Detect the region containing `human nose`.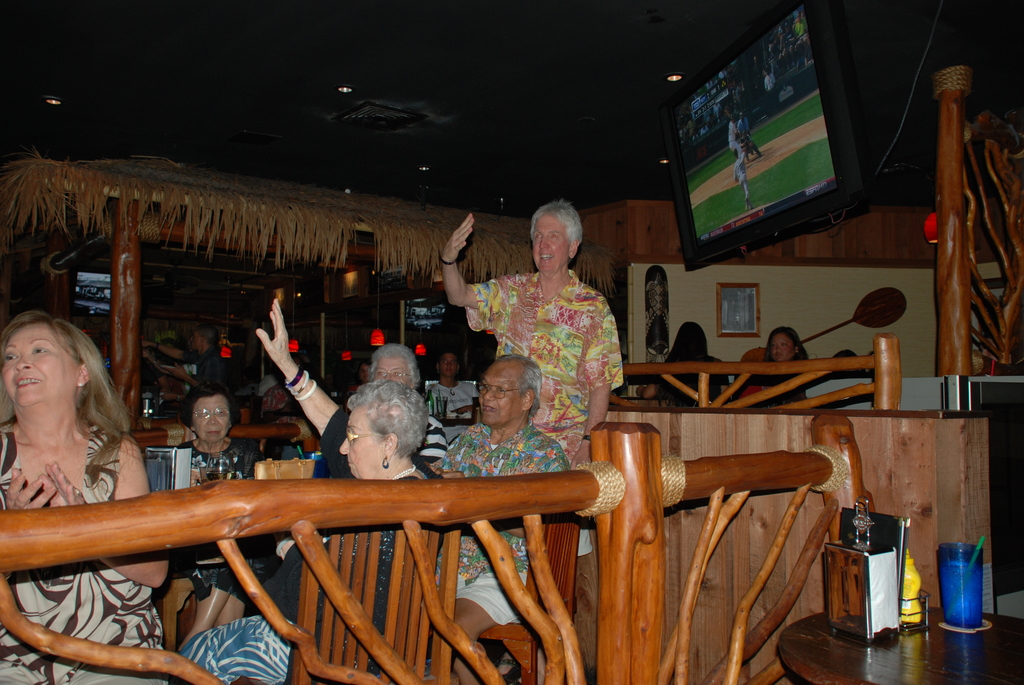
left=206, top=414, right=219, bottom=426.
